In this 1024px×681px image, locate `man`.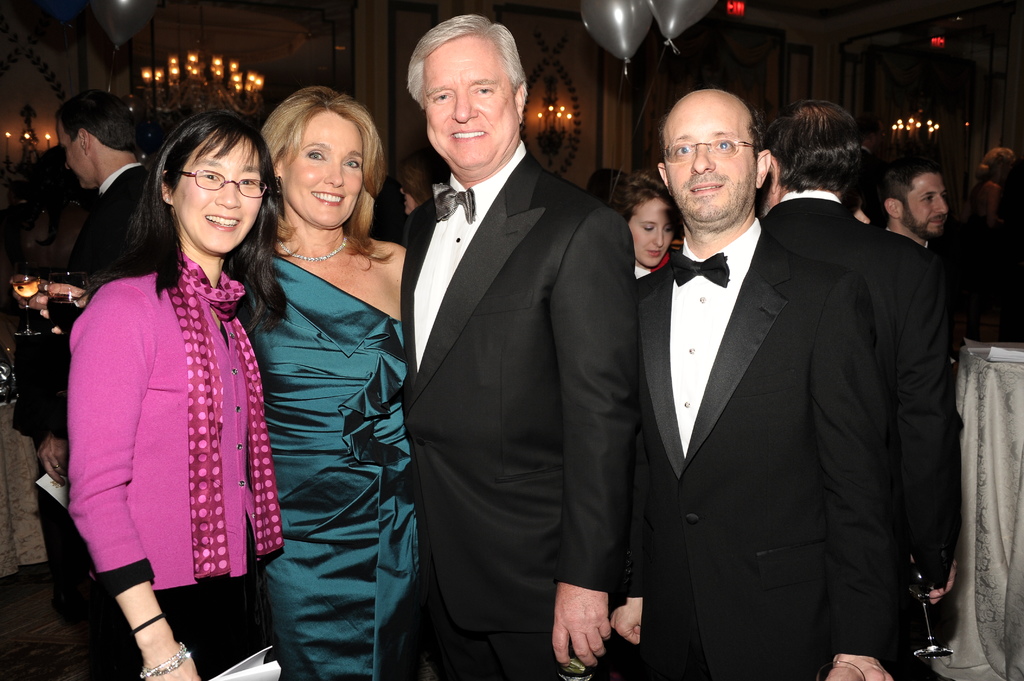
Bounding box: bbox(9, 86, 154, 680).
